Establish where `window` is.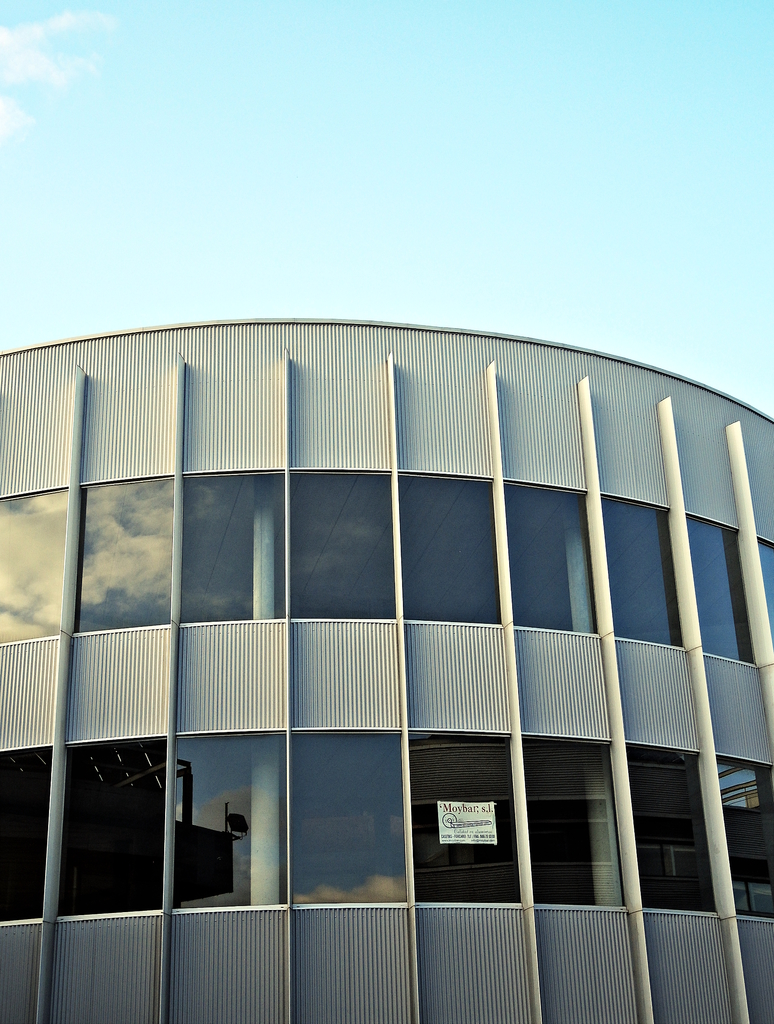
Established at select_region(73, 474, 173, 624).
